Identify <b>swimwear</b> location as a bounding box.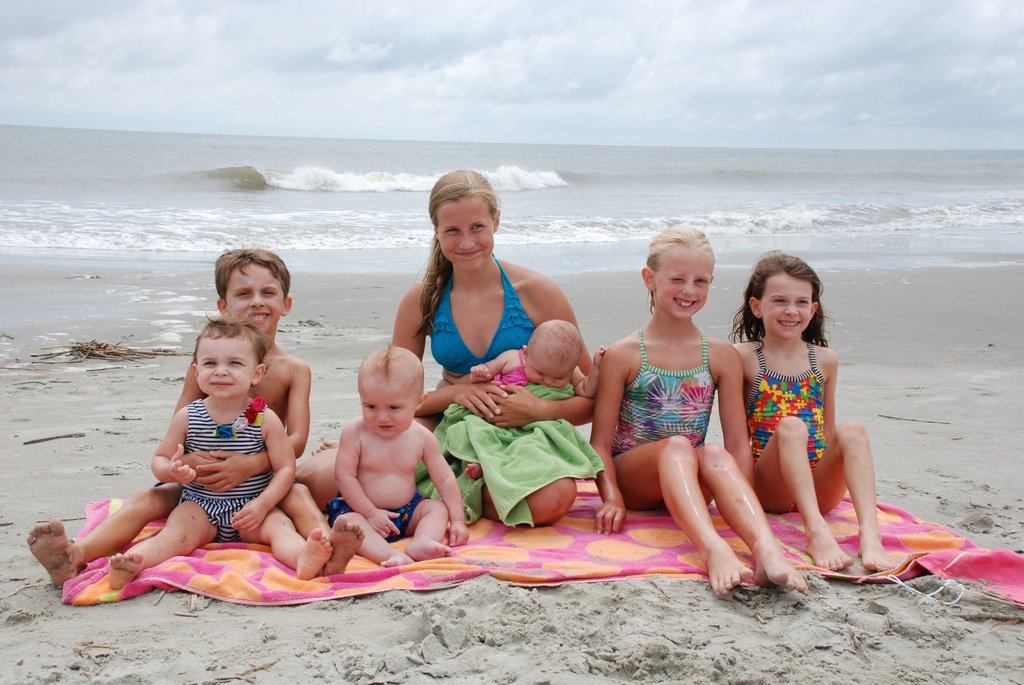
595,325,728,510.
